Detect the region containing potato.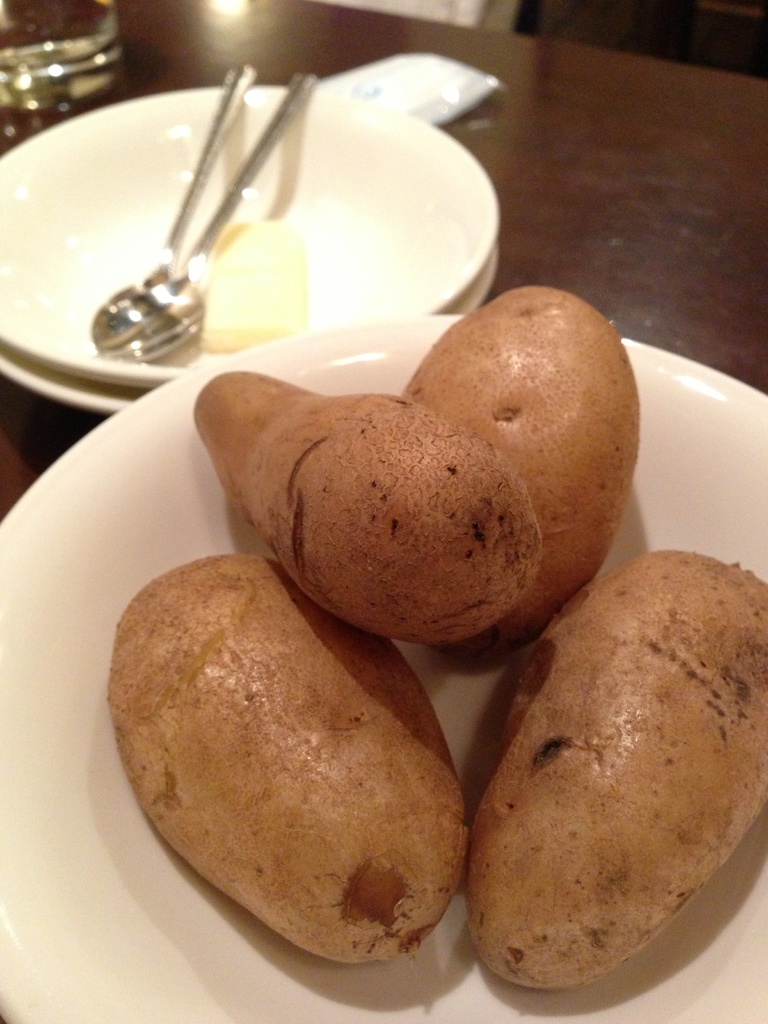
bbox=(108, 556, 473, 967).
